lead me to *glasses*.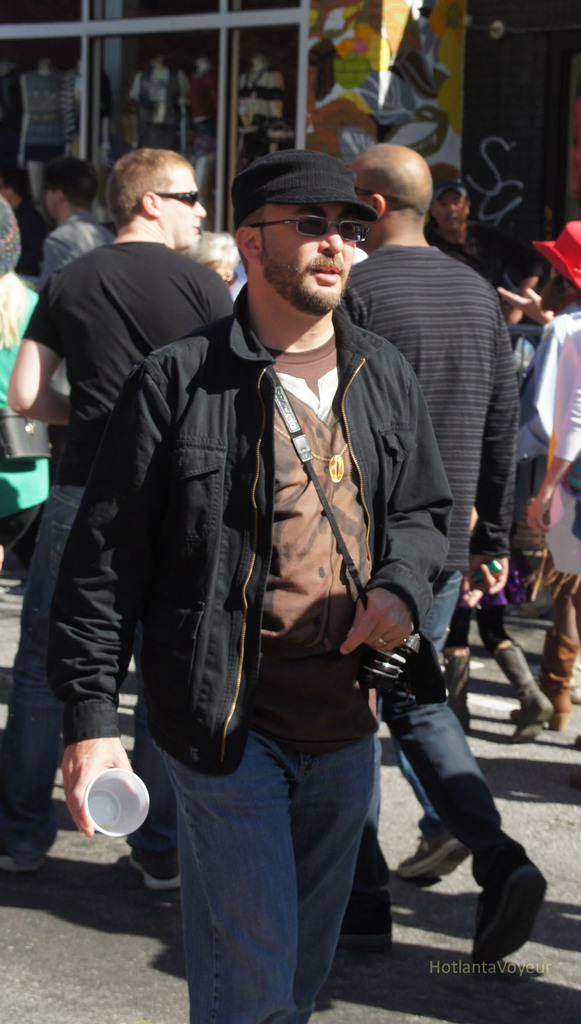
Lead to 247, 218, 372, 243.
